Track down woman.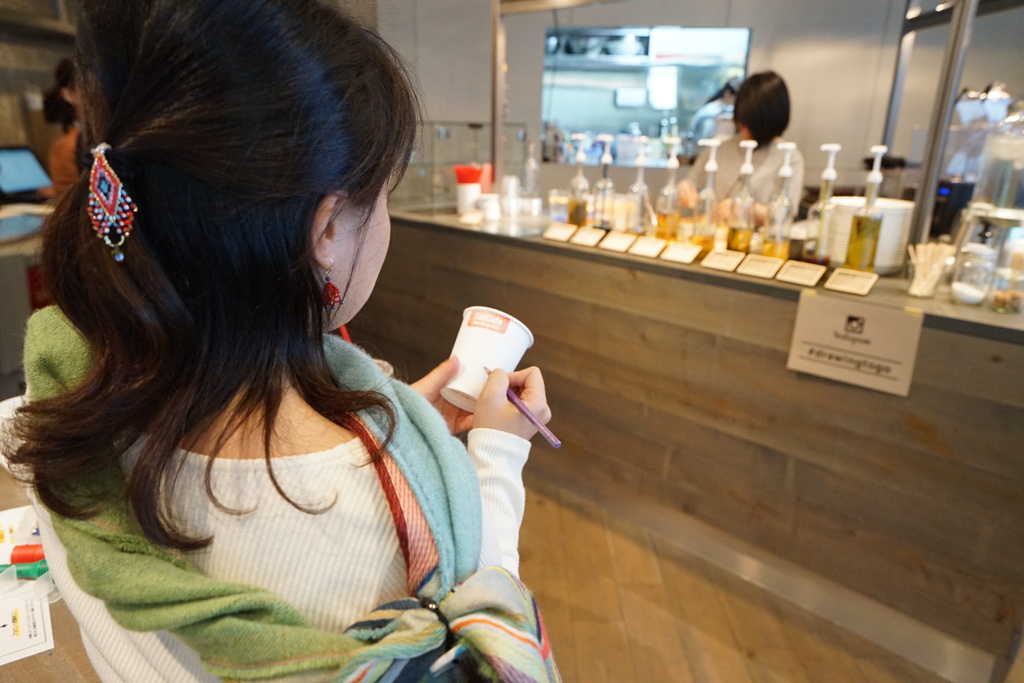
Tracked to rect(683, 67, 805, 232).
